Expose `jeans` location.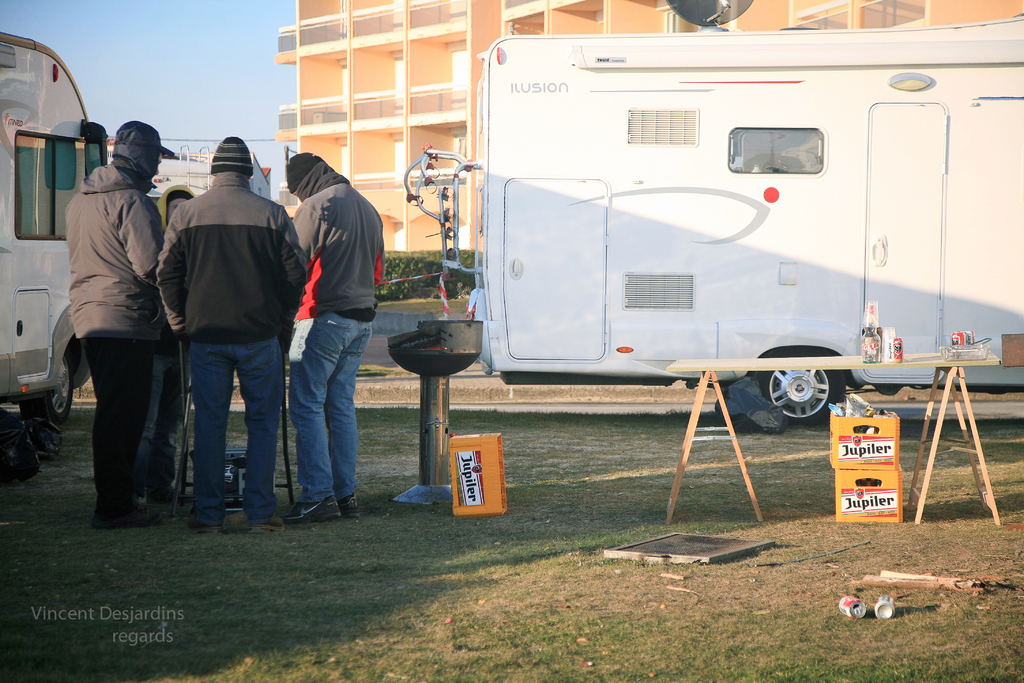
Exposed at BBox(81, 339, 179, 507).
